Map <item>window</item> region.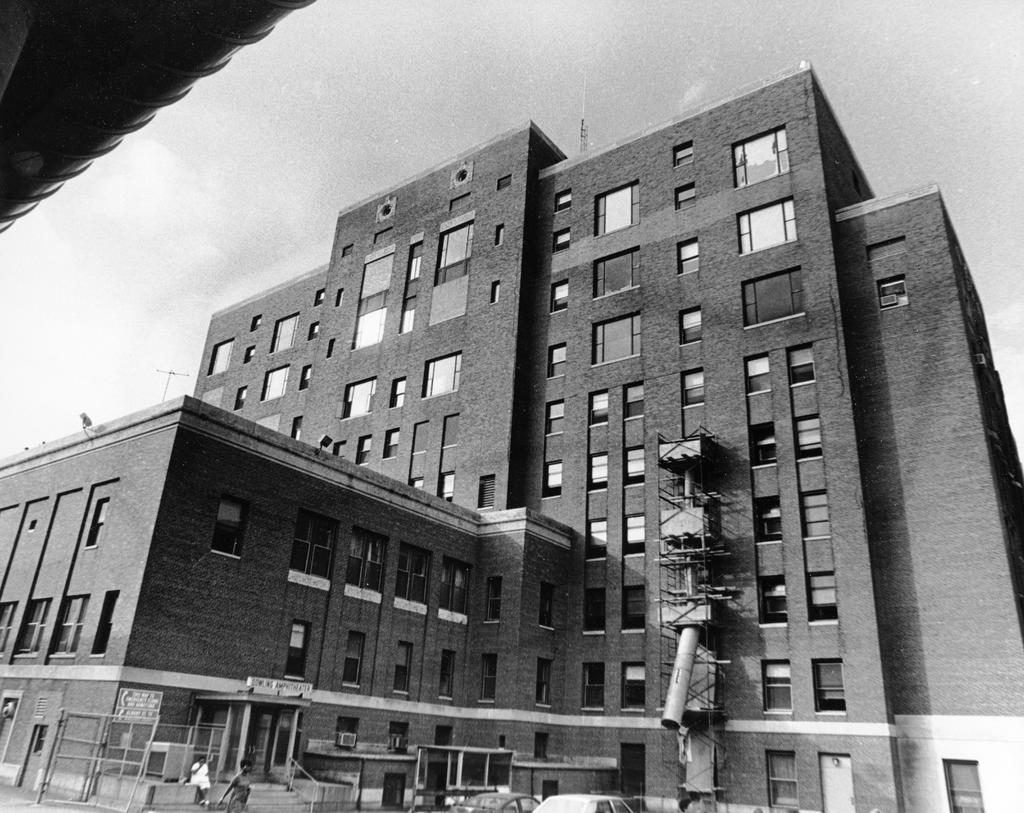
Mapped to {"left": 784, "top": 342, "right": 812, "bottom": 387}.
